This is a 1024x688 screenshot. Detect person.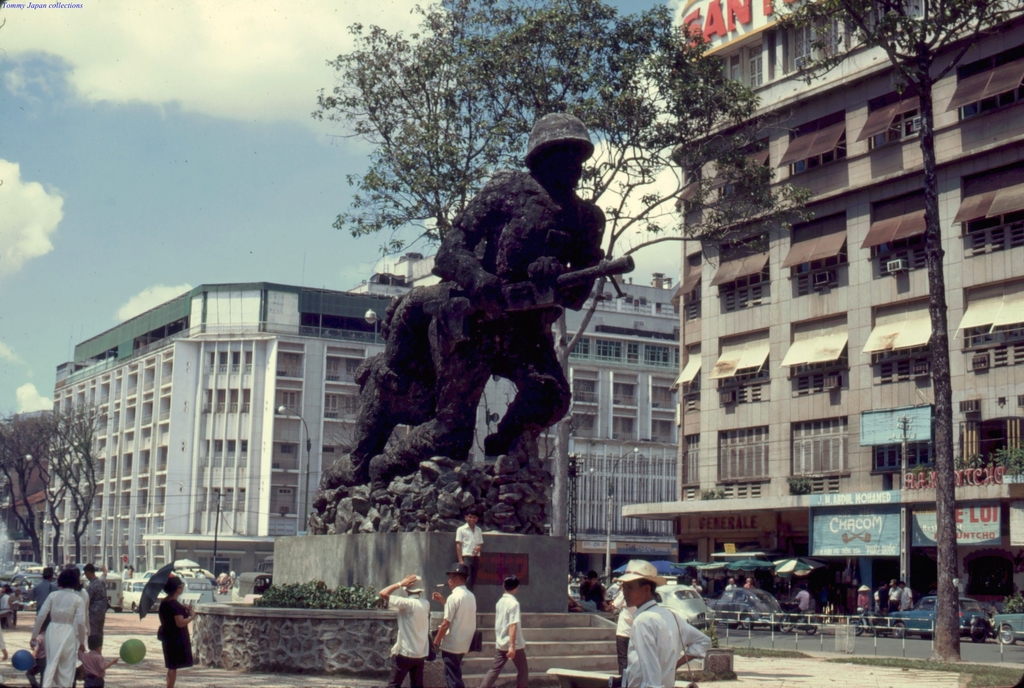
pyautogui.locateOnScreen(76, 635, 118, 687).
